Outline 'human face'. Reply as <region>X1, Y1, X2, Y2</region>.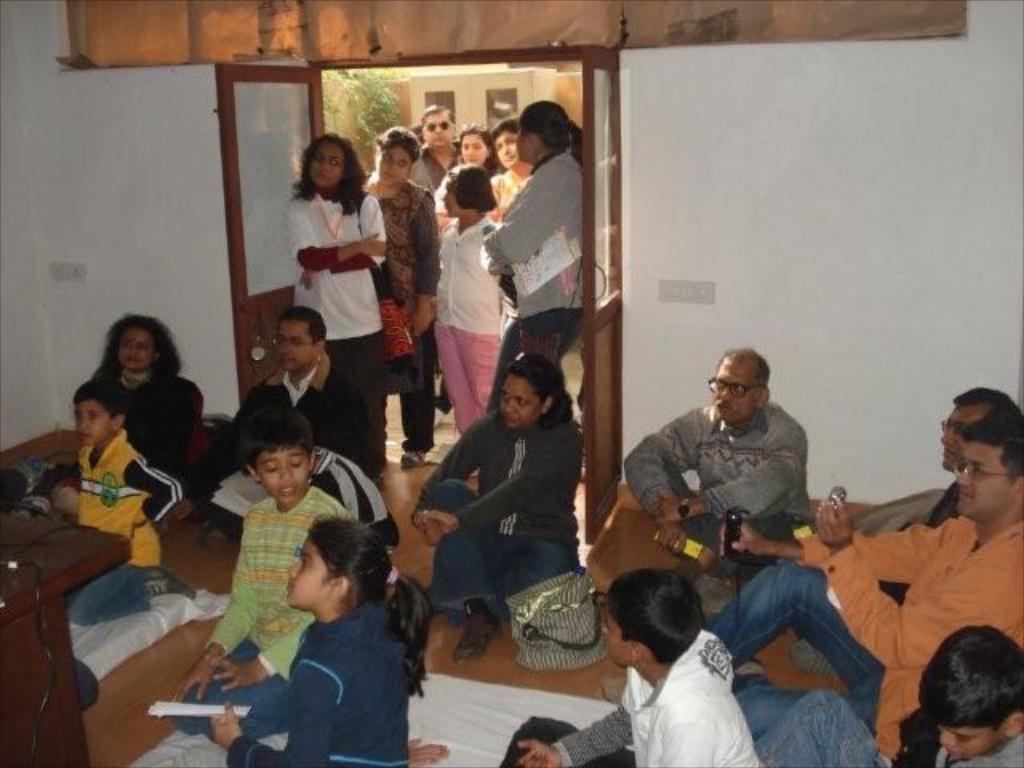
<region>253, 445, 309, 507</region>.
